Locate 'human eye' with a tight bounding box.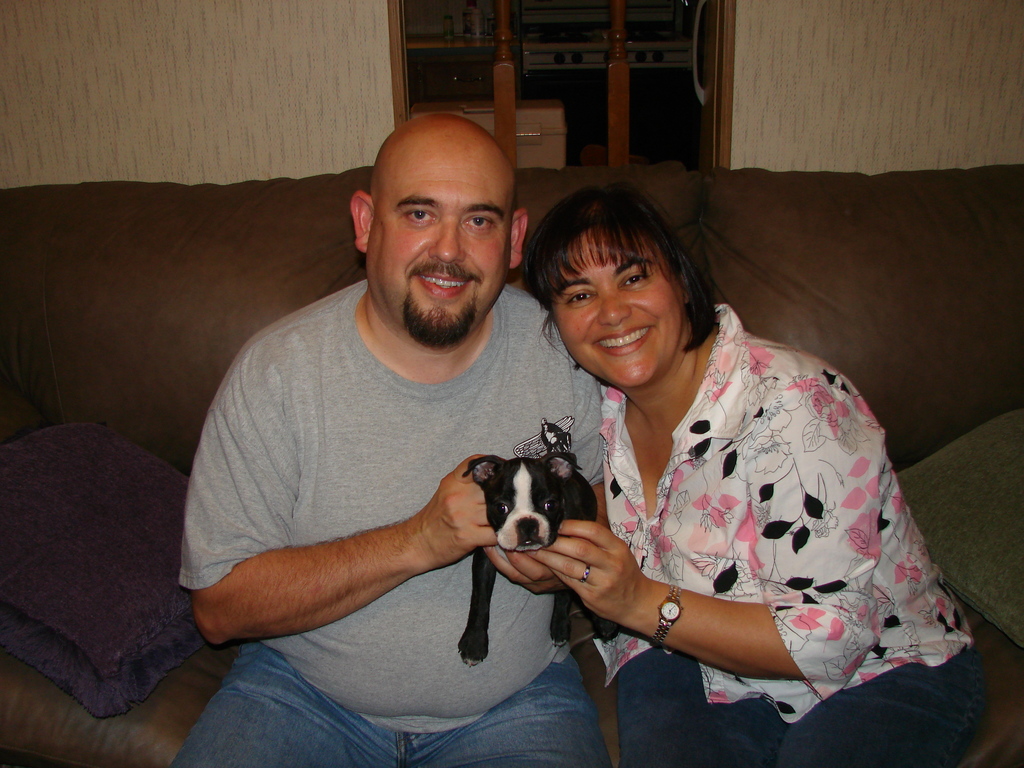
crop(564, 289, 596, 309).
